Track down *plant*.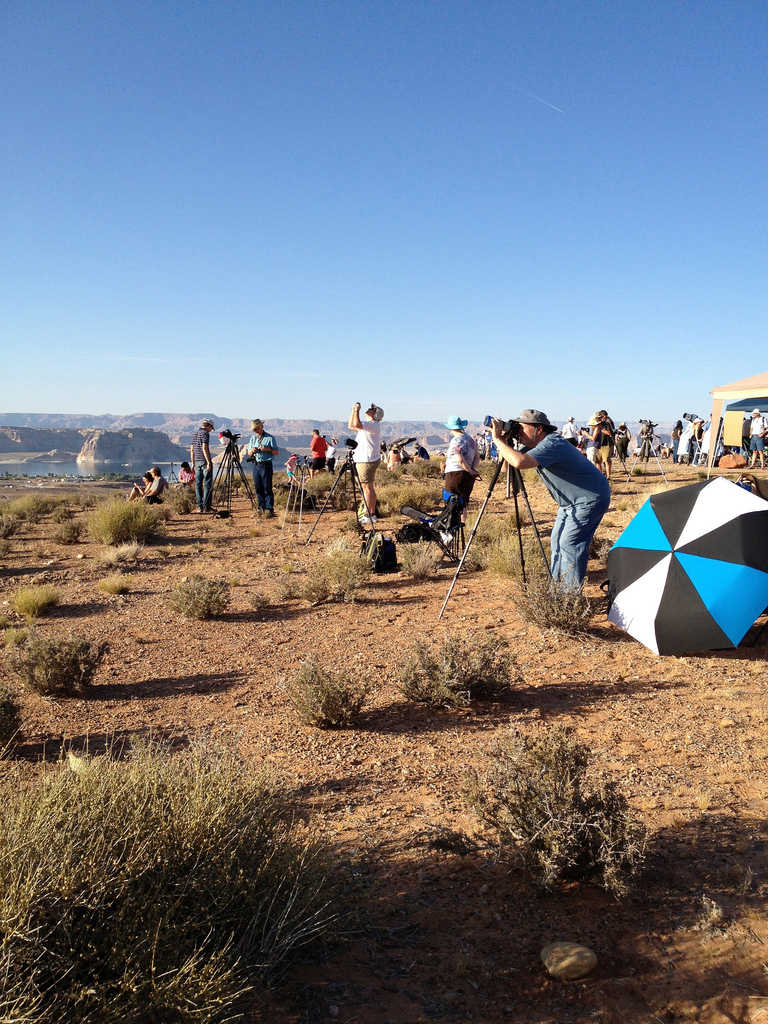
Tracked to BBox(155, 542, 173, 563).
